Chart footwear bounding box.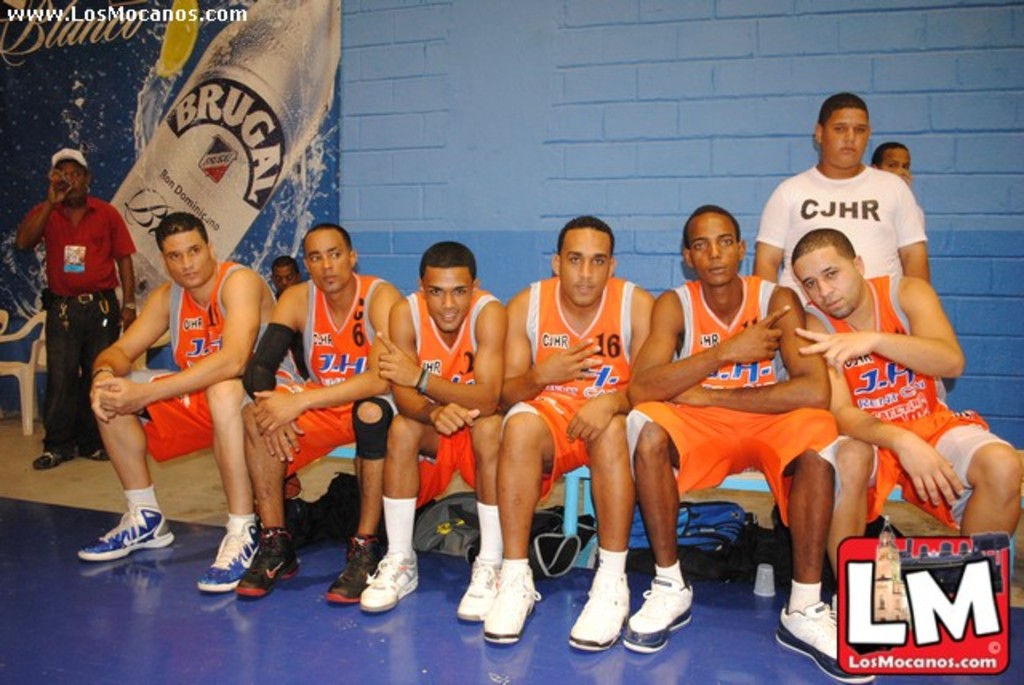
Charted: (86, 442, 112, 464).
